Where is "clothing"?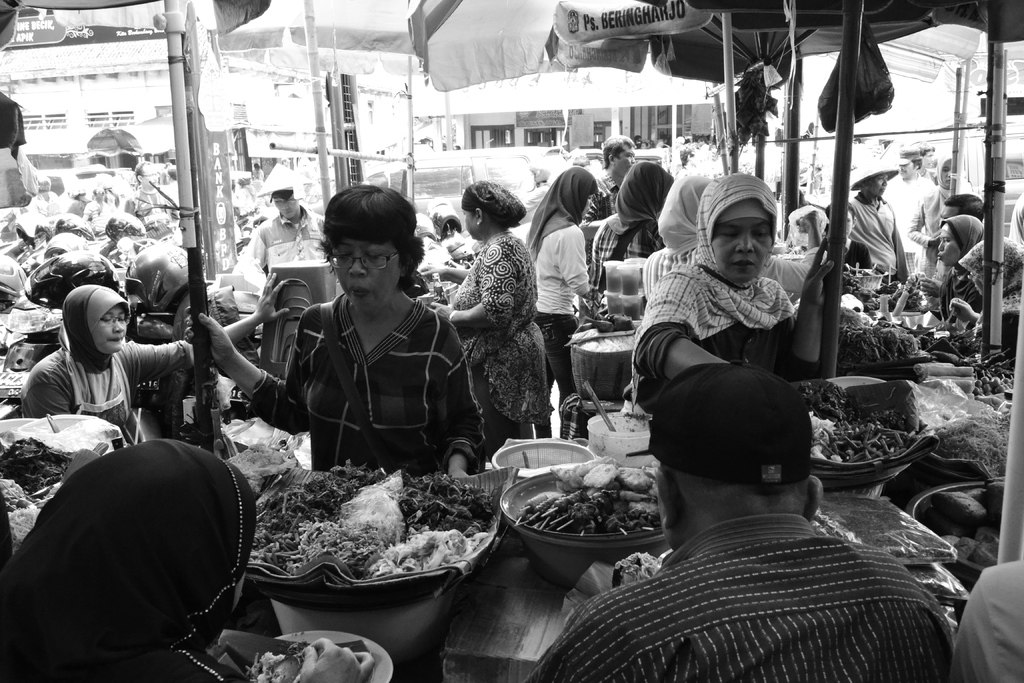
[0,435,258,682].
